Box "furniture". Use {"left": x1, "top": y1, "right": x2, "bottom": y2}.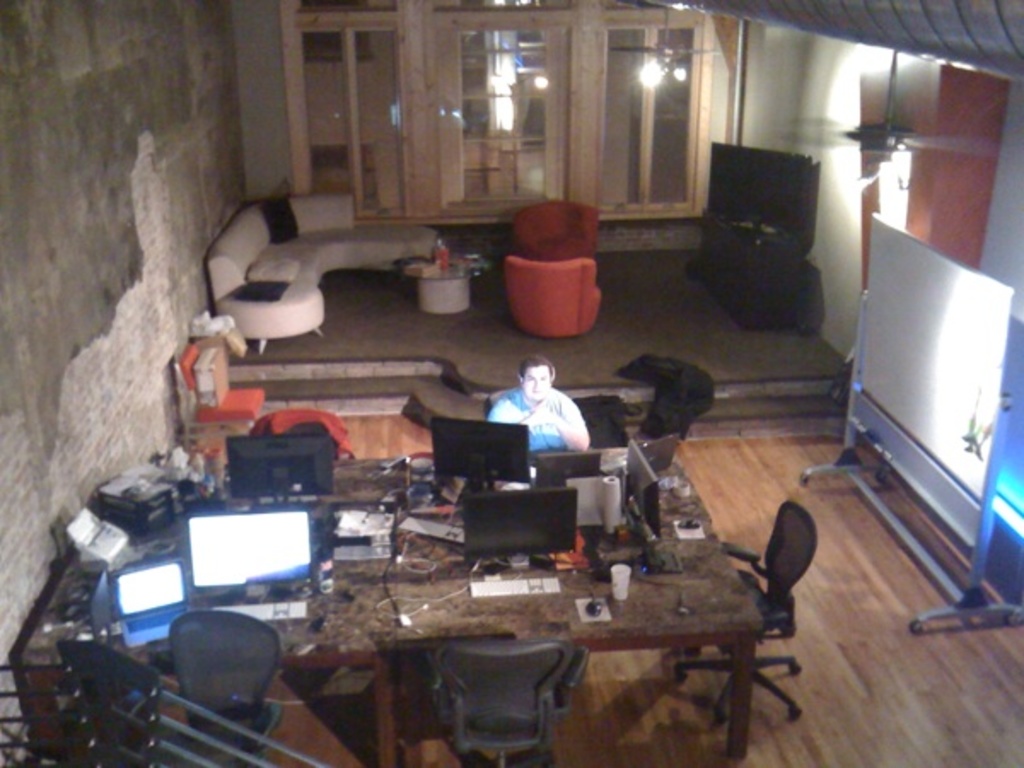
{"left": 208, "top": 189, "right": 435, "bottom": 358}.
